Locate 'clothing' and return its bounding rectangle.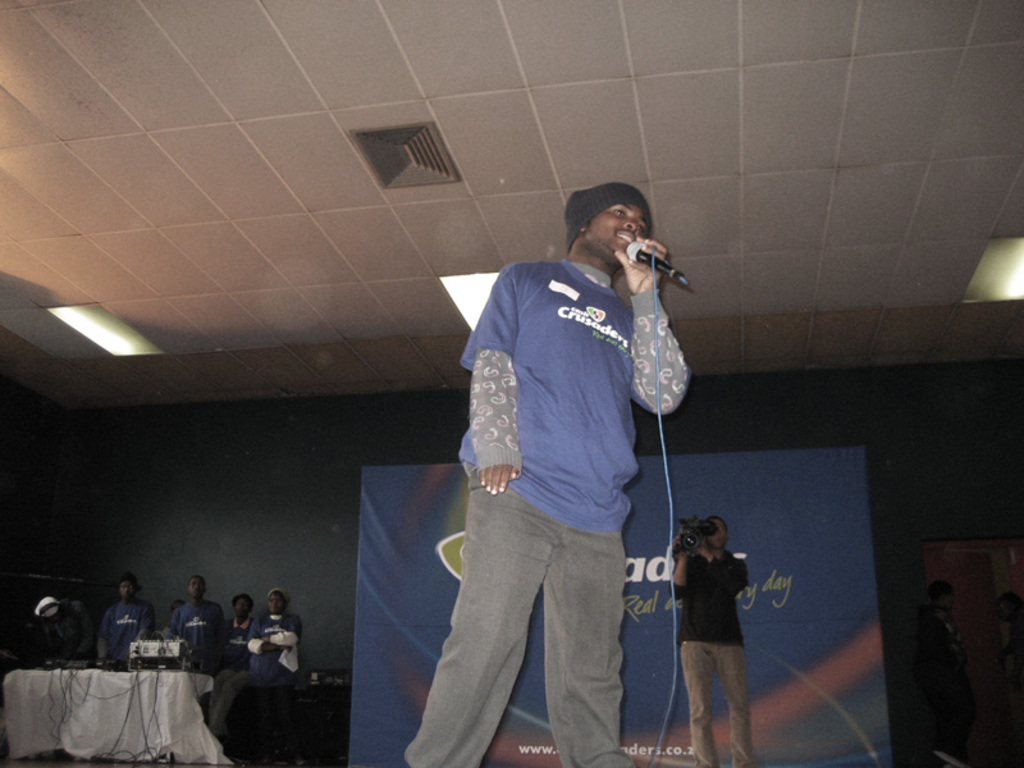
(224,609,252,672).
